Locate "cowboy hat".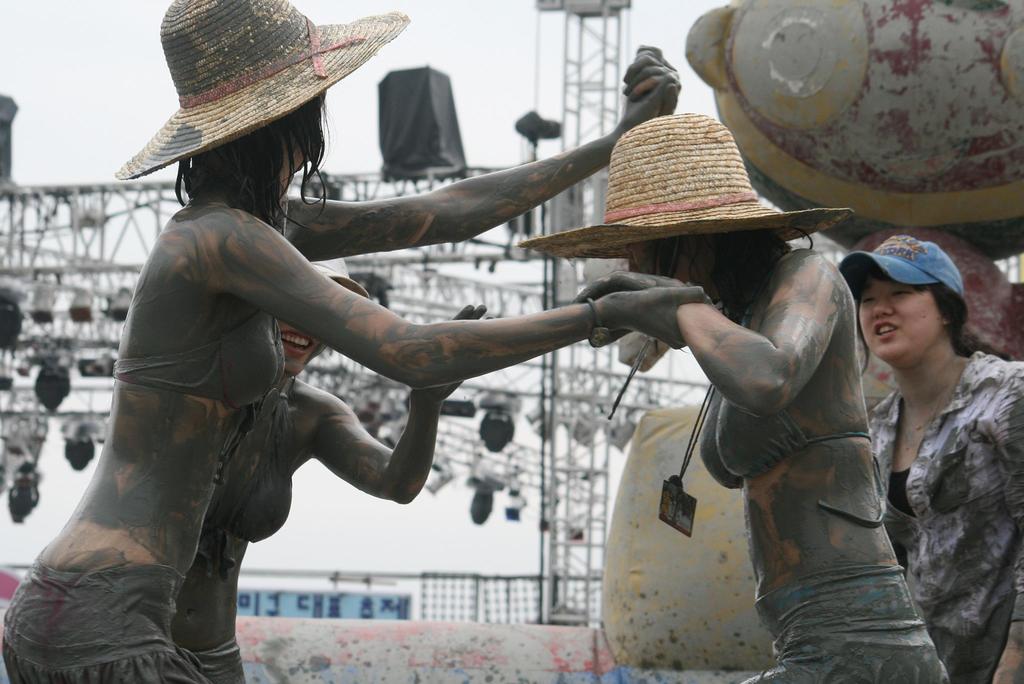
Bounding box: [116,1,394,199].
